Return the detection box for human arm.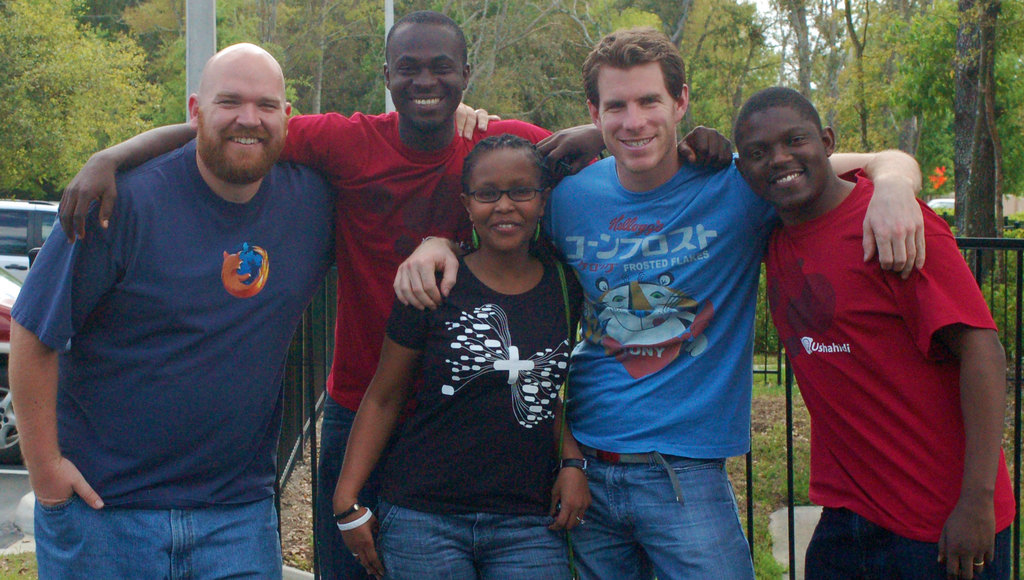
box=[681, 114, 728, 181].
